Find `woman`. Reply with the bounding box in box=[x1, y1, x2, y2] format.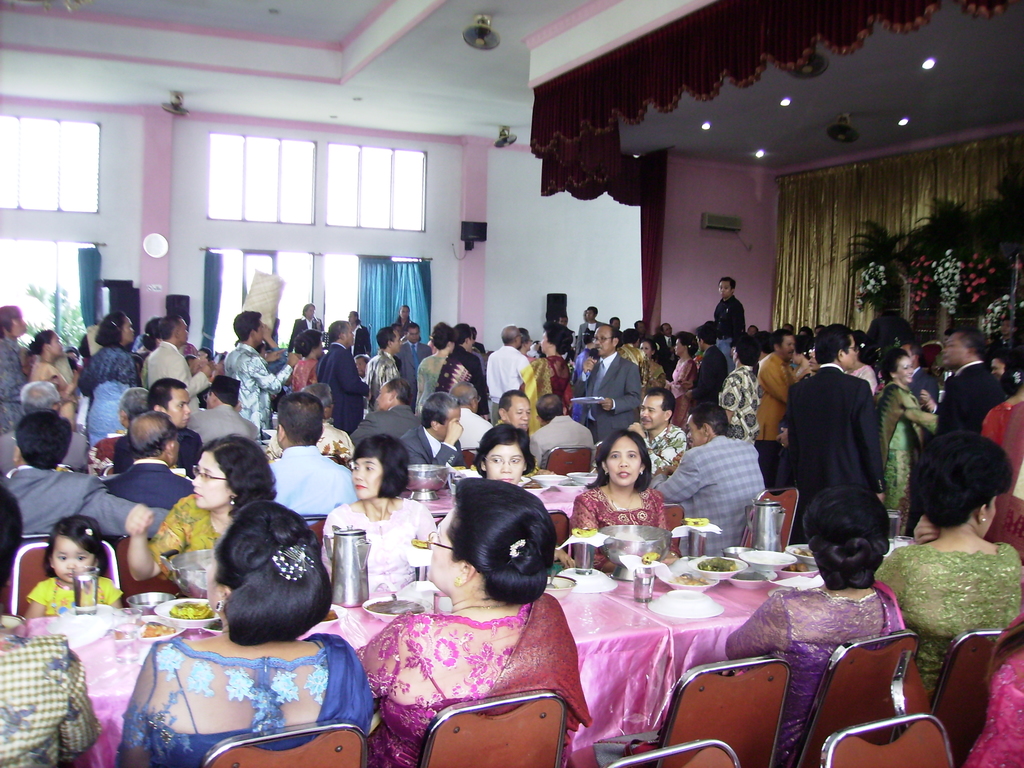
box=[879, 348, 938, 540].
